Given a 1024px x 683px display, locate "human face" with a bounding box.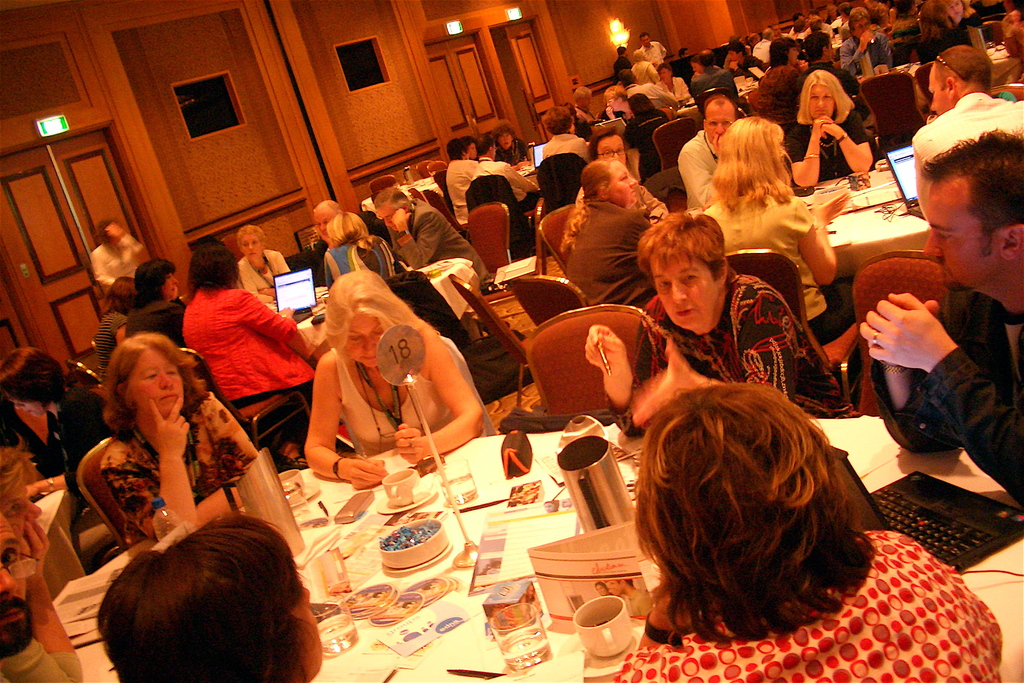
Located: 0 514 33 656.
